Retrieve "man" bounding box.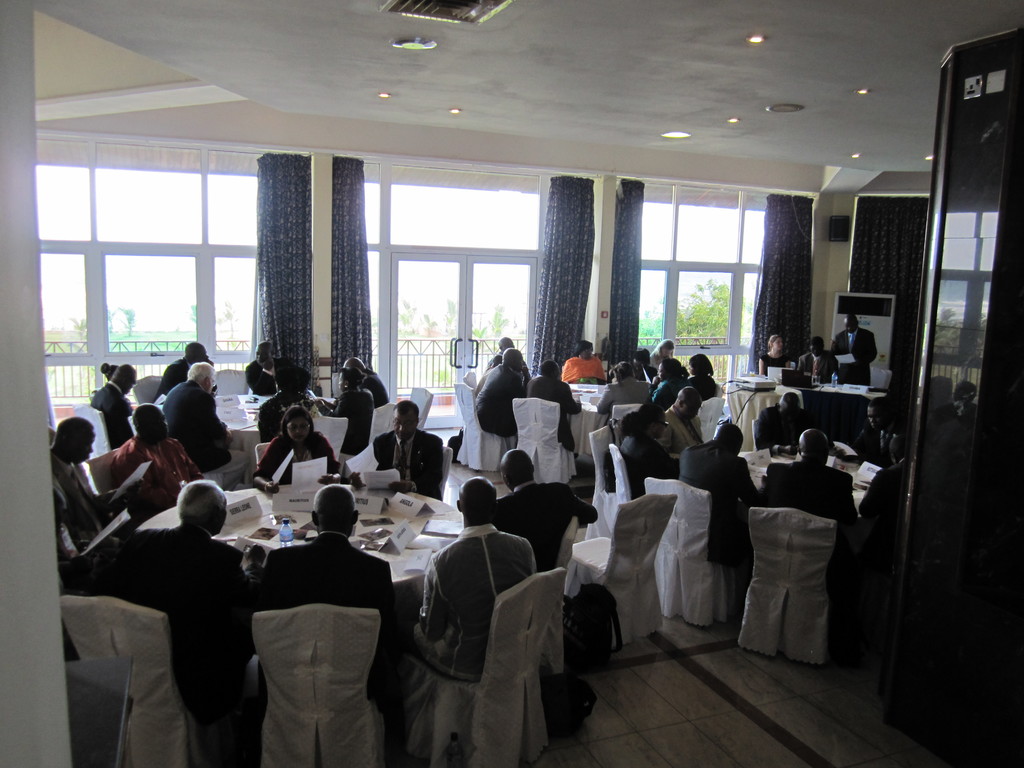
Bounding box: bbox(369, 399, 447, 502).
